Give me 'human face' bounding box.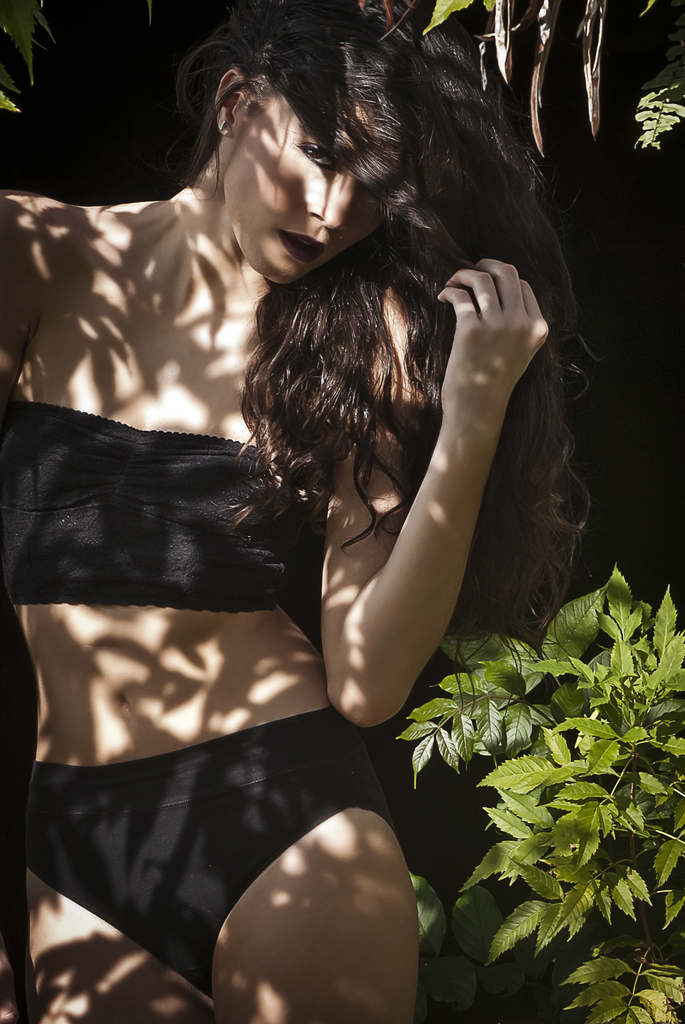
detection(222, 89, 404, 283).
